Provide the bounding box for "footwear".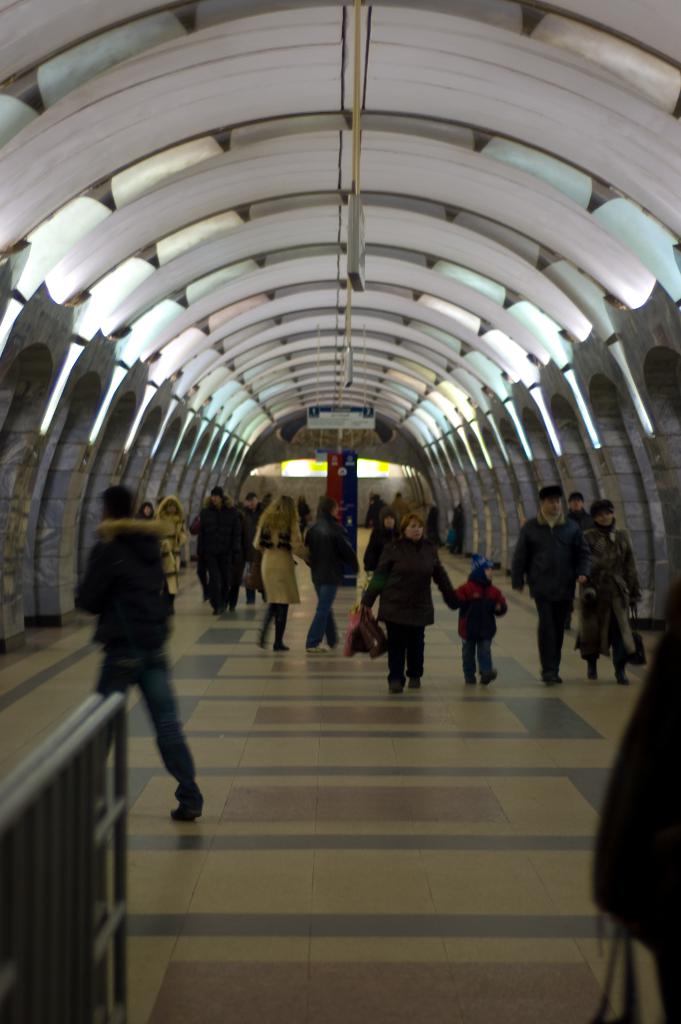
(226, 599, 238, 614).
